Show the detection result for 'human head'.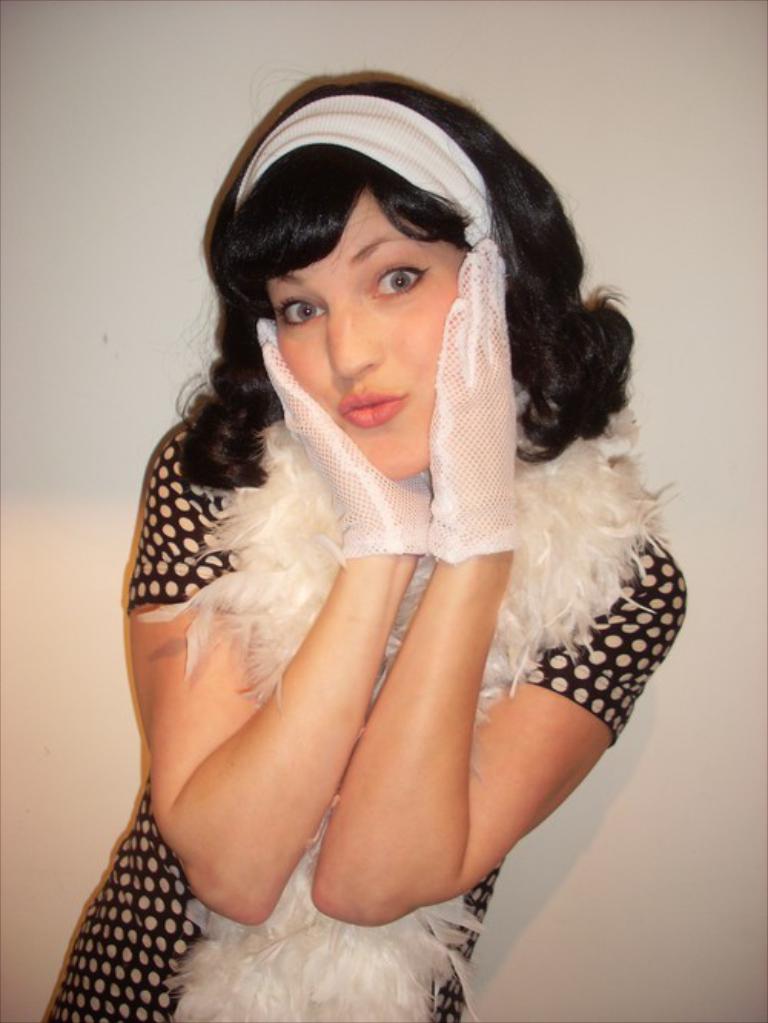
{"x1": 206, "y1": 81, "x2": 568, "y2": 485}.
